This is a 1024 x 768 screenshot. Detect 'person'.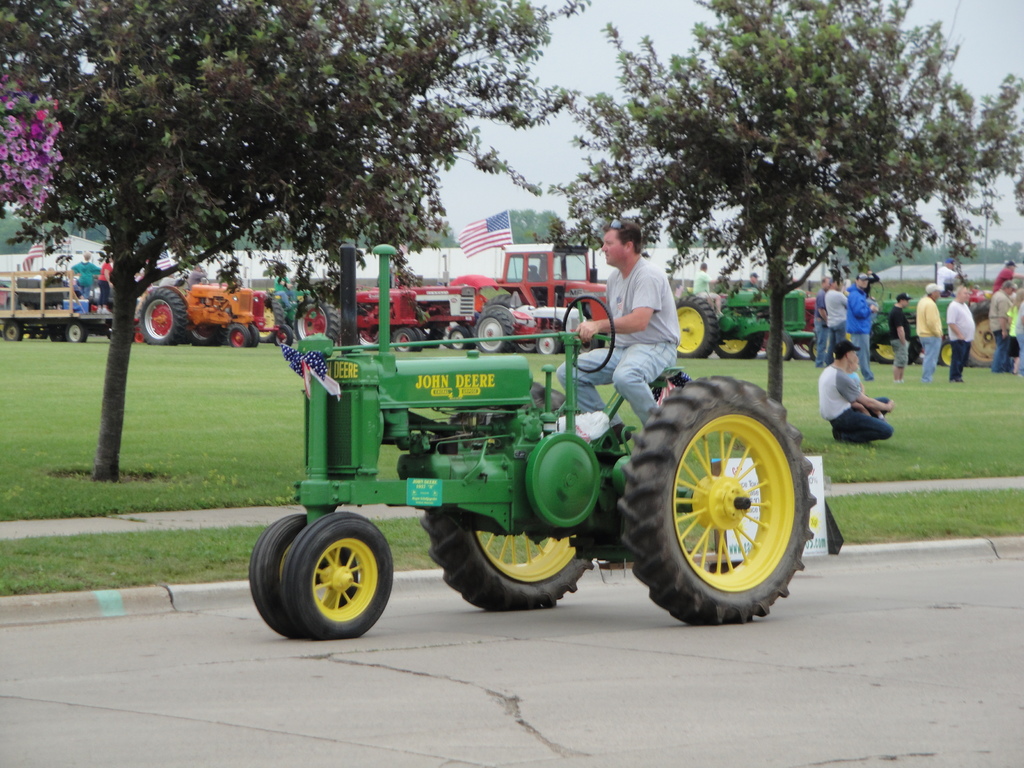
x1=813 y1=340 x2=892 y2=447.
